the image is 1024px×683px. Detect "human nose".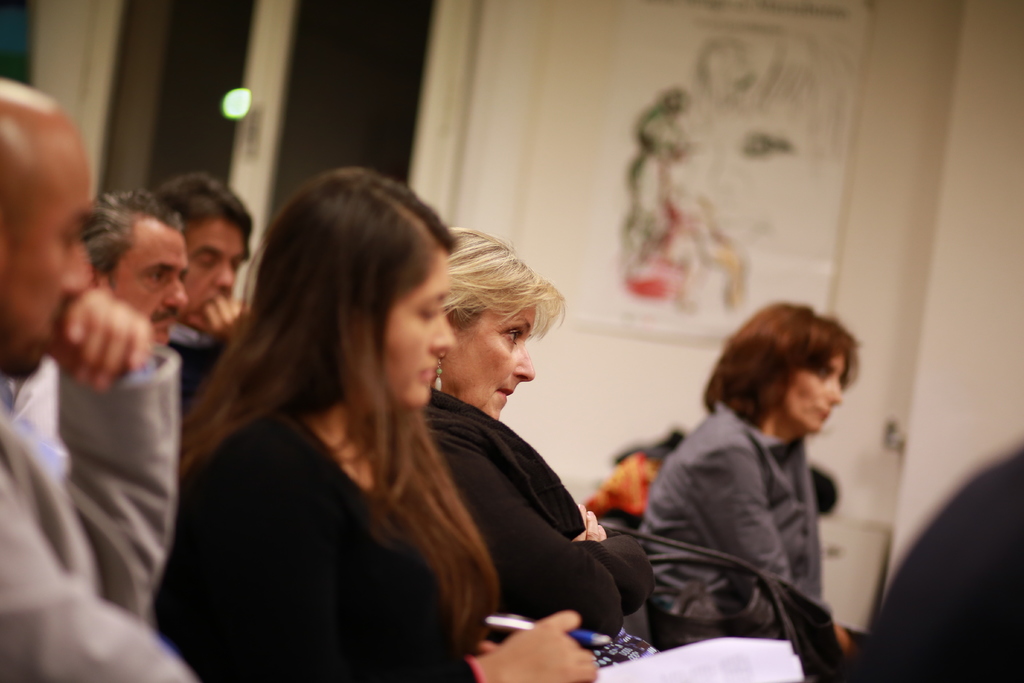
Detection: 509 346 536 382.
